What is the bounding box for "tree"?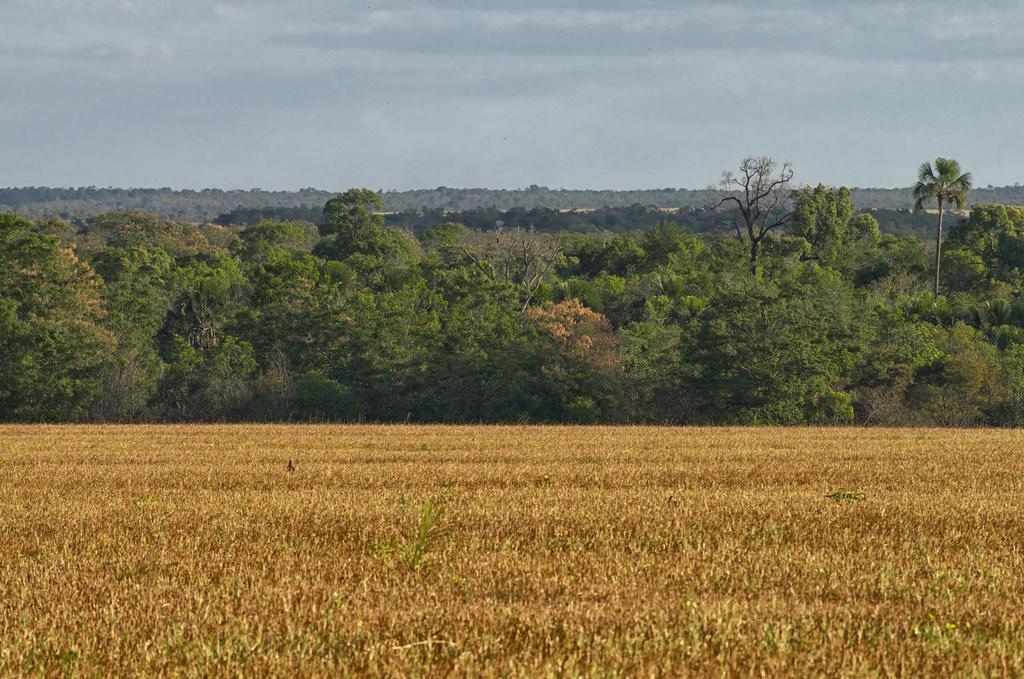
locate(177, 339, 261, 428).
